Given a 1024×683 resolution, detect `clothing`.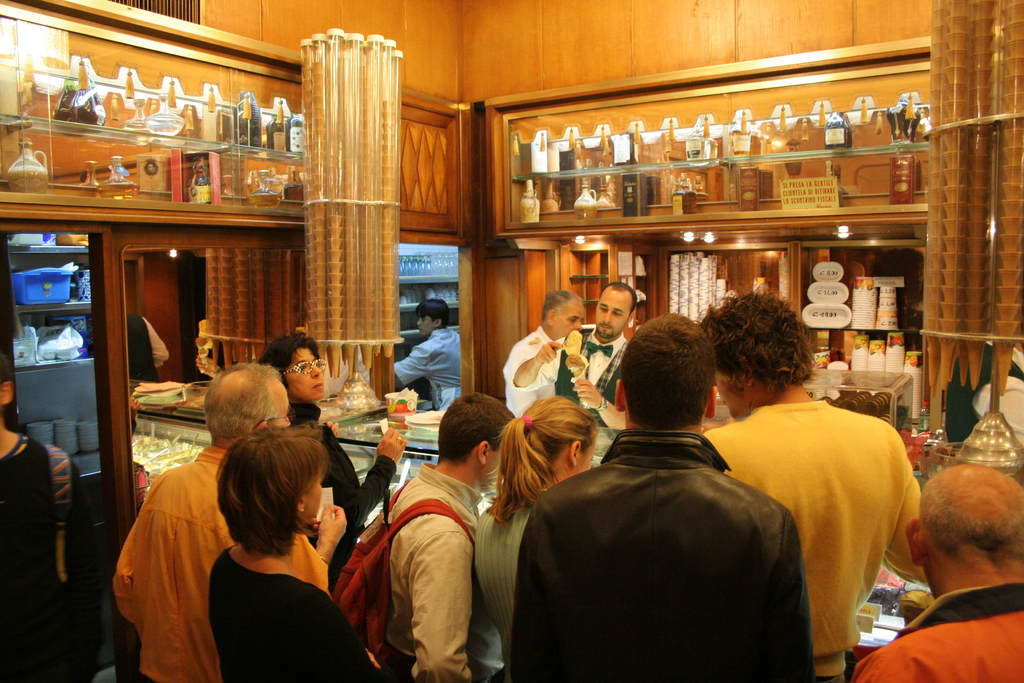
x1=557 y1=327 x2=628 y2=425.
